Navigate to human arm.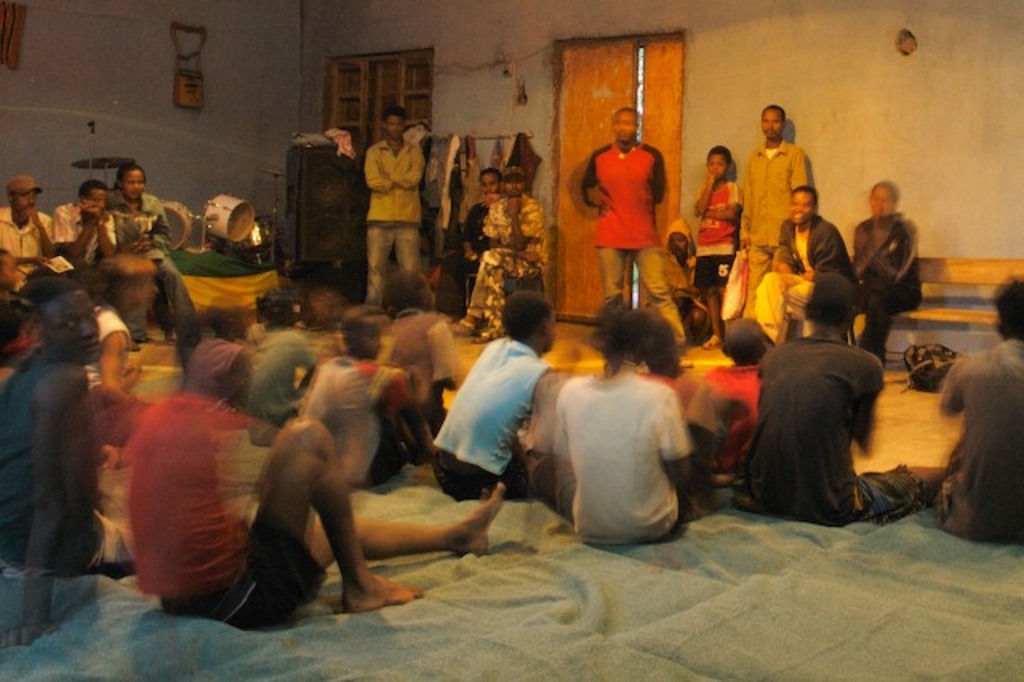
Navigation target: l=94, t=200, r=126, b=267.
